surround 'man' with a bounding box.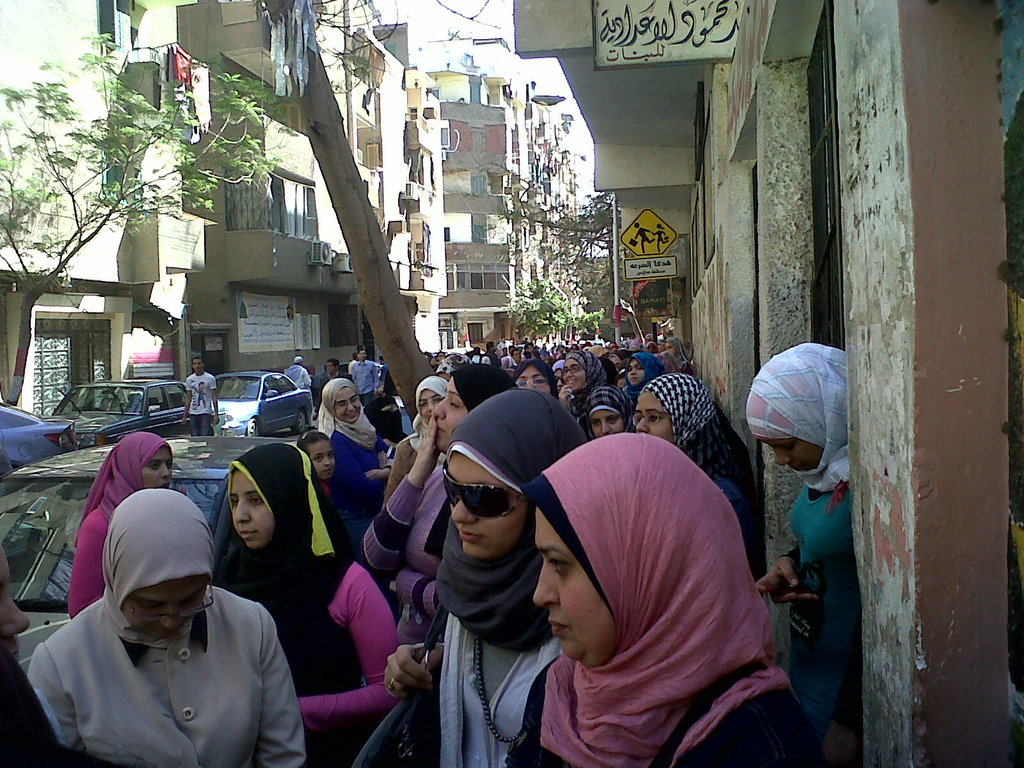
bbox=(484, 339, 501, 371).
